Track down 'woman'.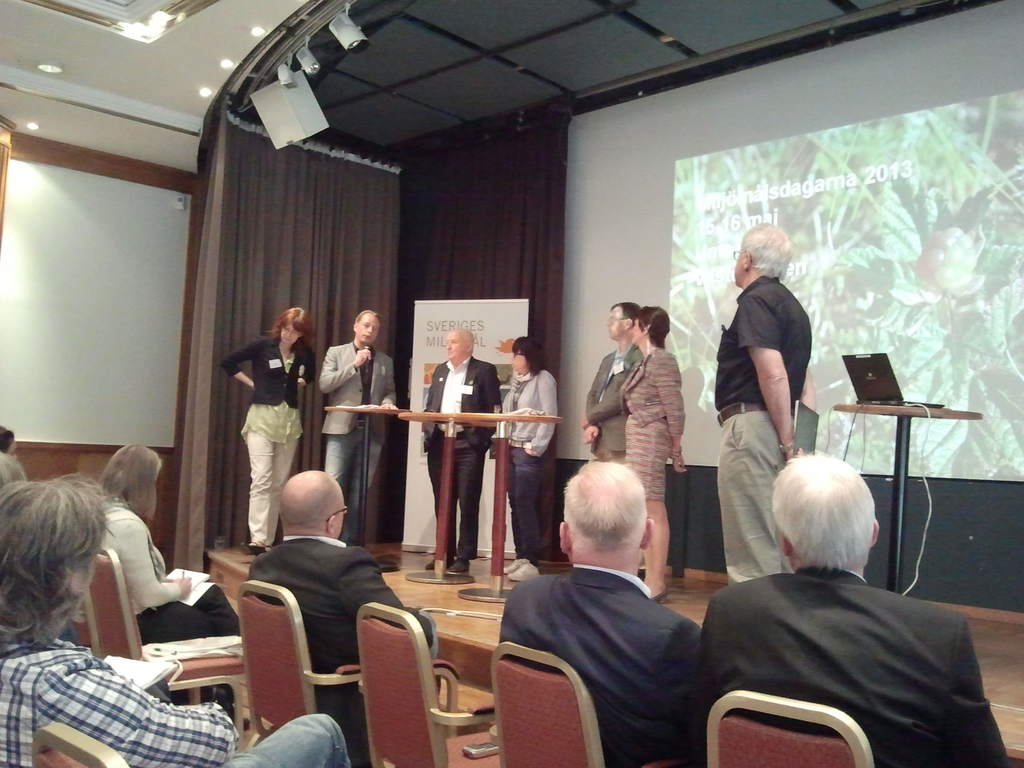
Tracked to [x1=219, y1=309, x2=324, y2=545].
